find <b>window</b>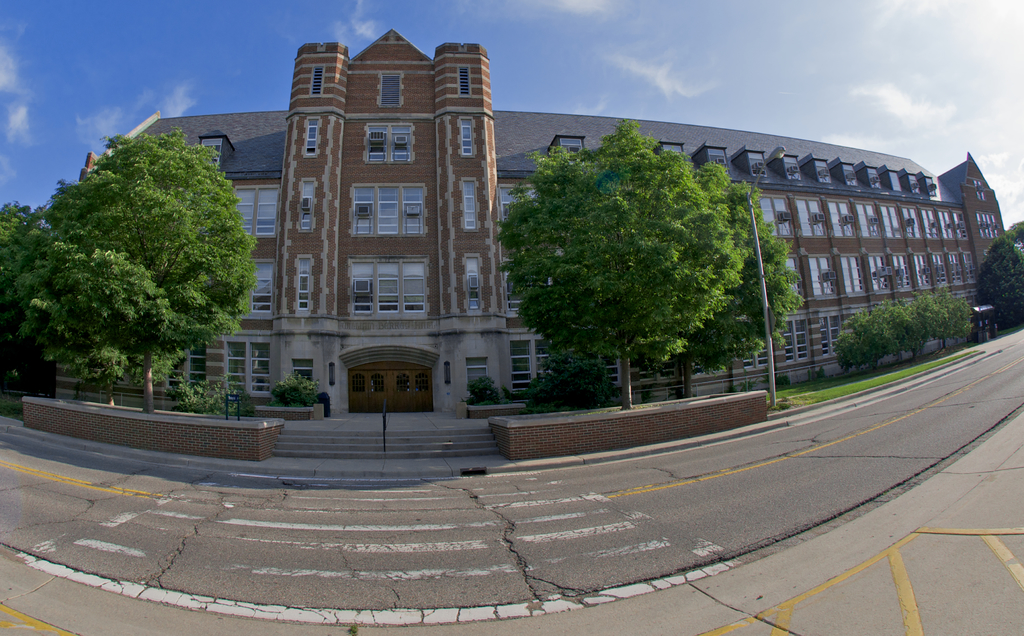
bbox(879, 201, 904, 244)
